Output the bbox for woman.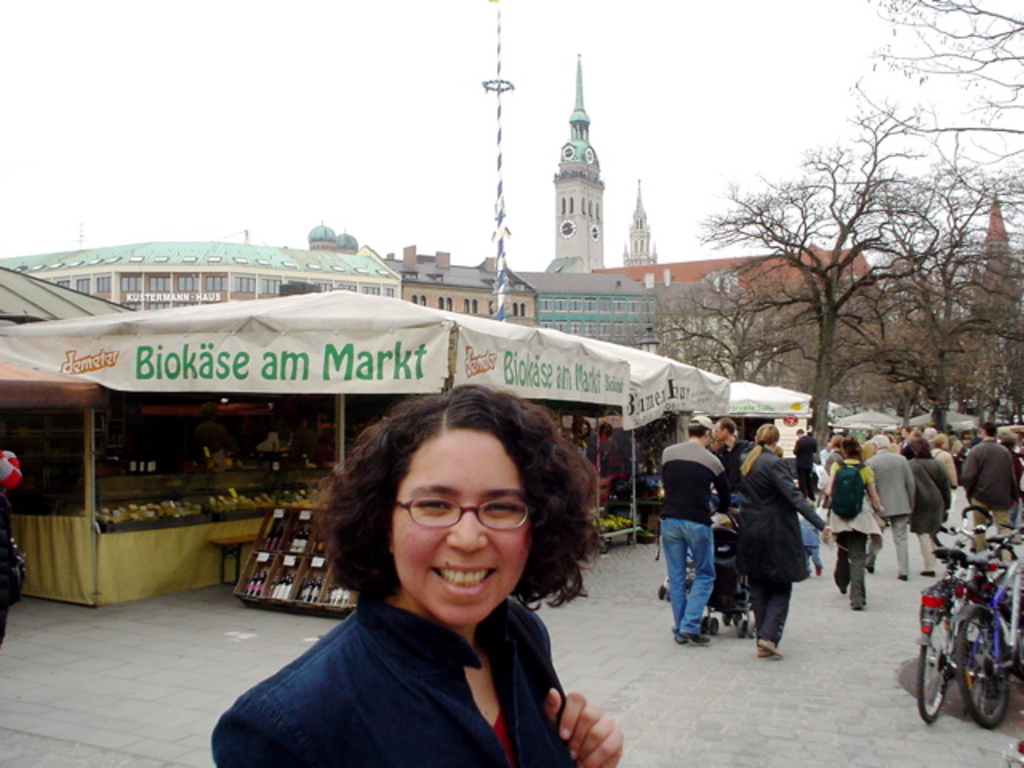
(x1=742, y1=422, x2=843, y2=662).
